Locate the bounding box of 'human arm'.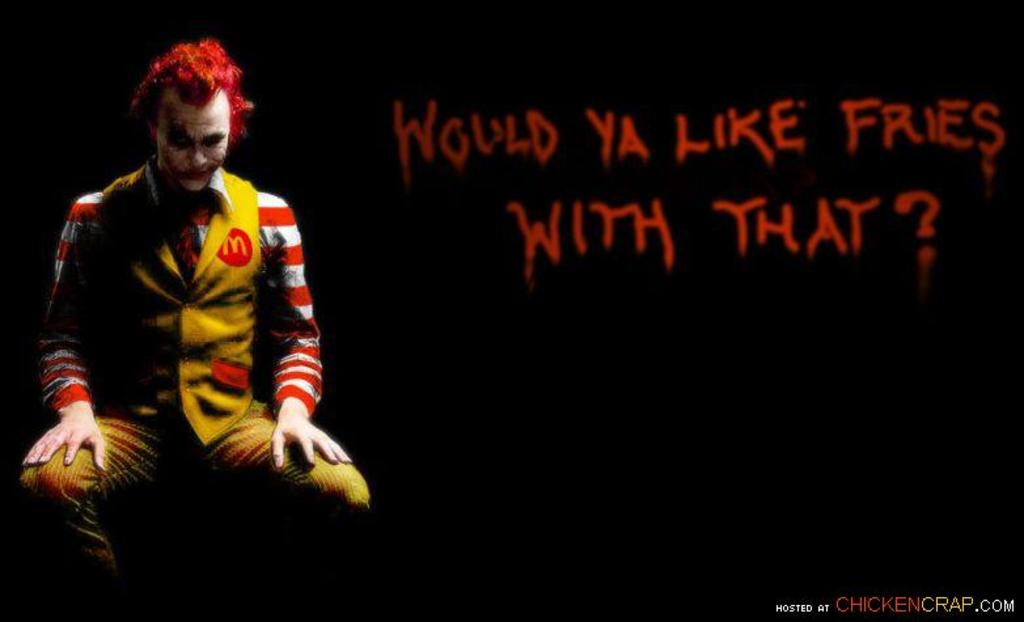
Bounding box: [left=24, top=192, right=107, bottom=471].
